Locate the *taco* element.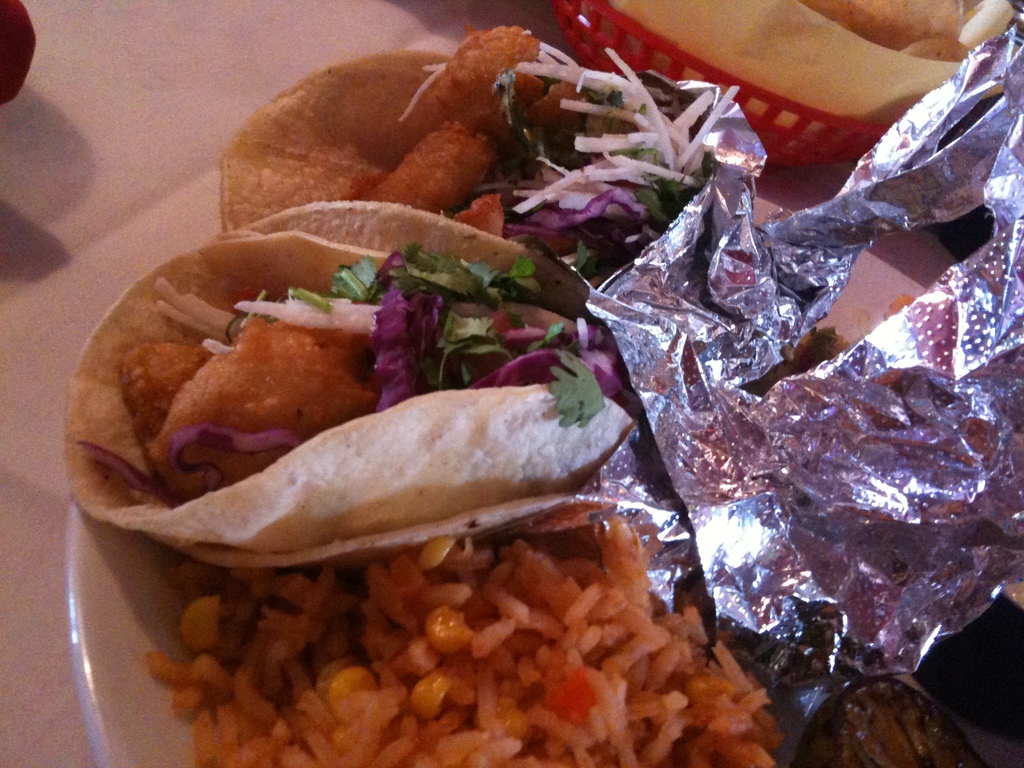
Element bbox: (209,15,659,287).
